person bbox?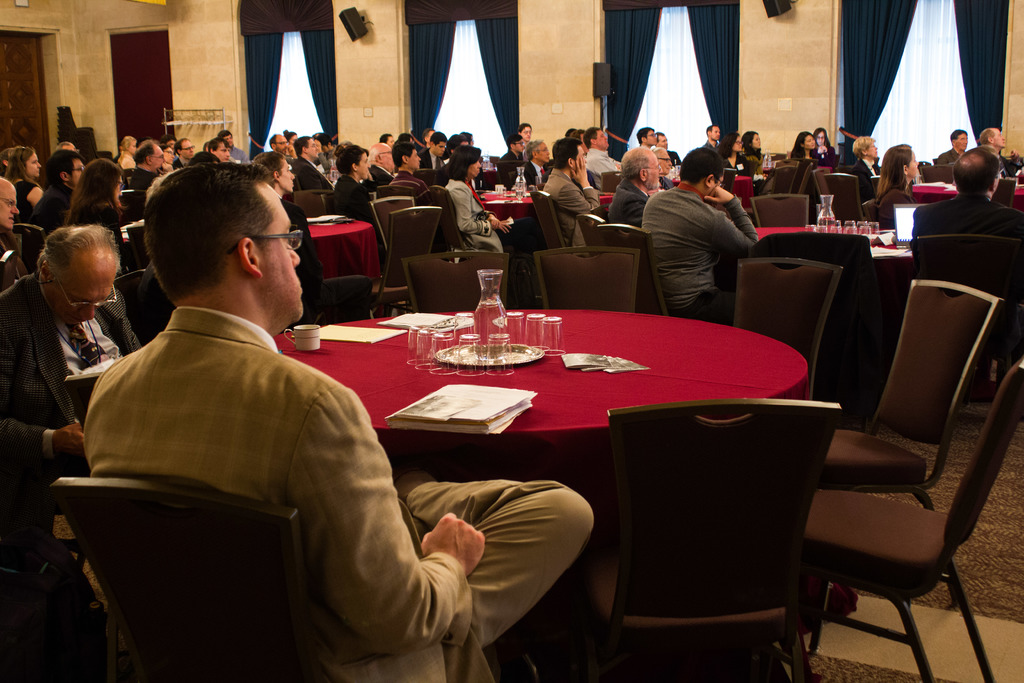
[x1=0, y1=142, x2=27, y2=203]
